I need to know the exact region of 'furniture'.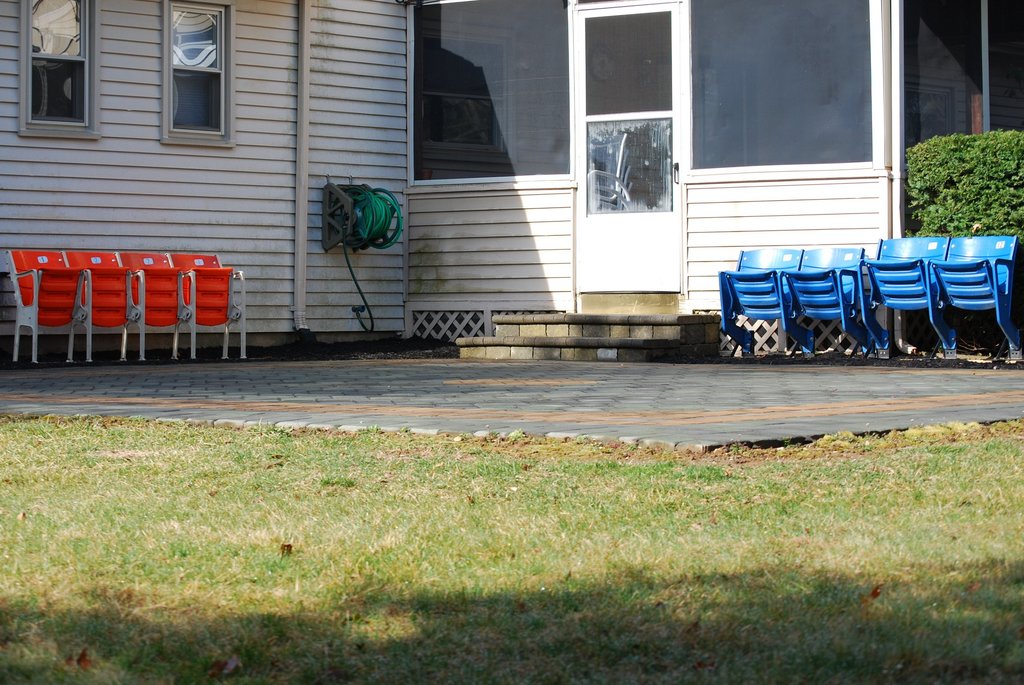
Region: <box>78,248,139,364</box>.
